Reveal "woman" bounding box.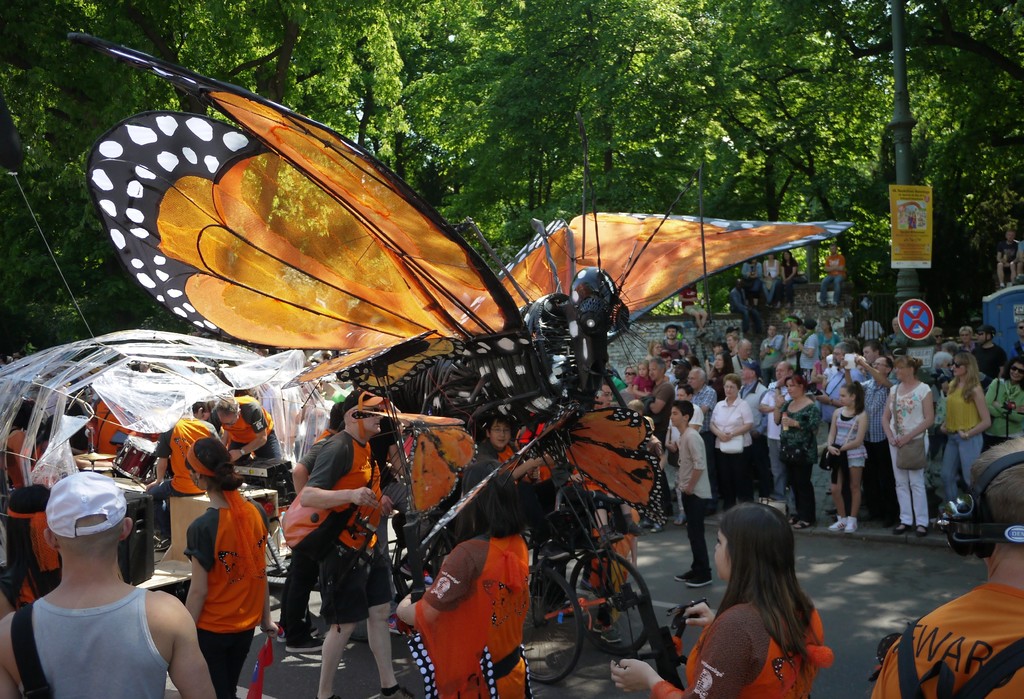
Revealed: [711,377,751,513].
